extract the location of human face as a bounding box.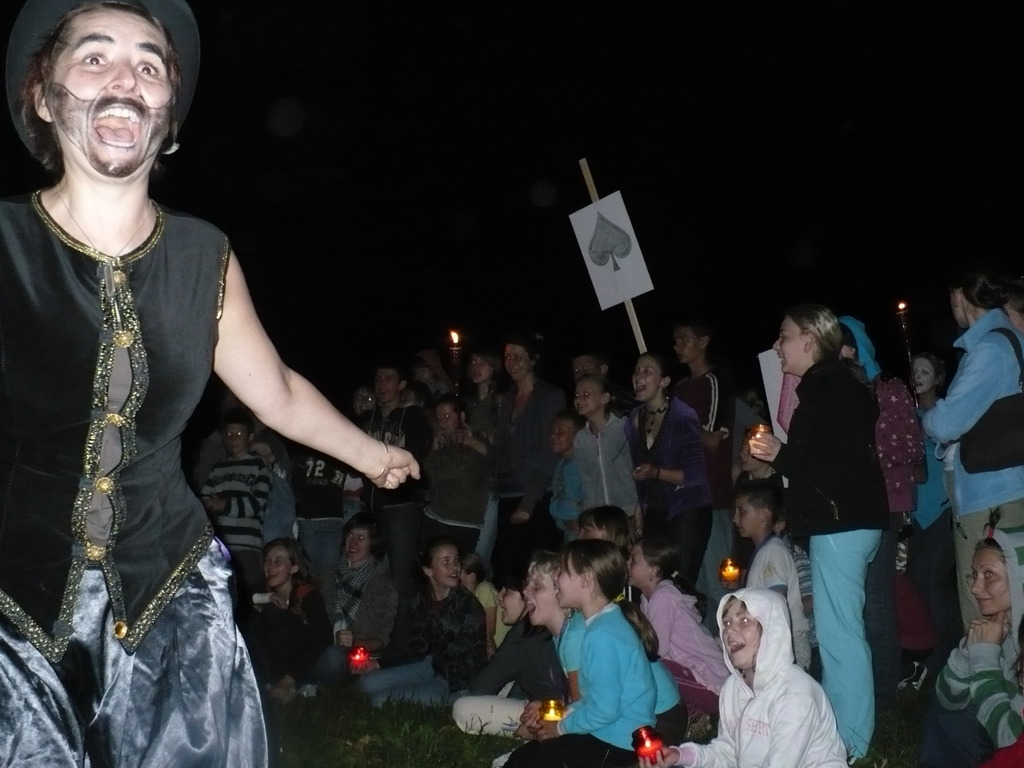
box(50, 11, 175, 173).
